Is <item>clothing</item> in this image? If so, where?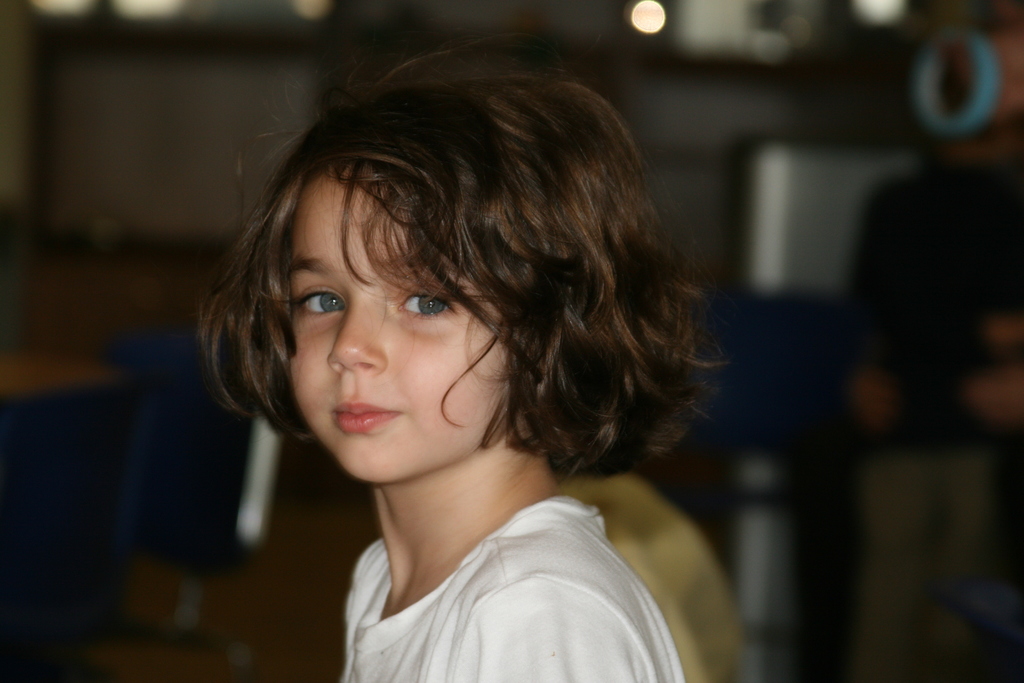
Yes, at BBox(337, 501, 685, 682).
